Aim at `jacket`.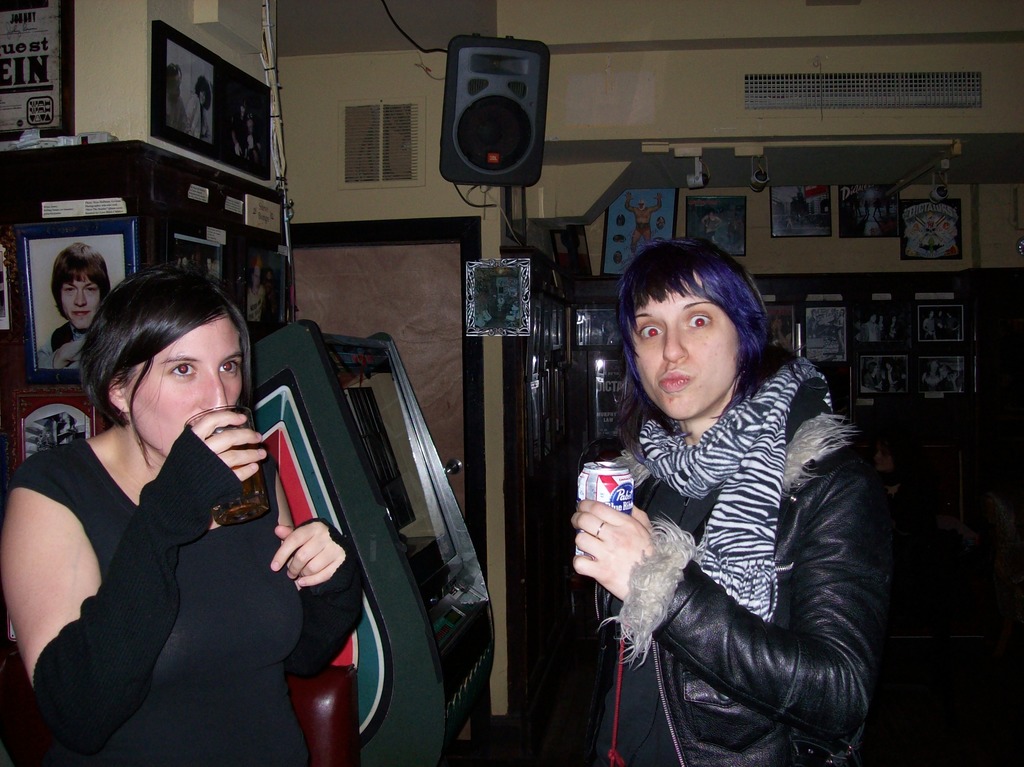
Aimed at Rect(554, 305, 895, 739).
